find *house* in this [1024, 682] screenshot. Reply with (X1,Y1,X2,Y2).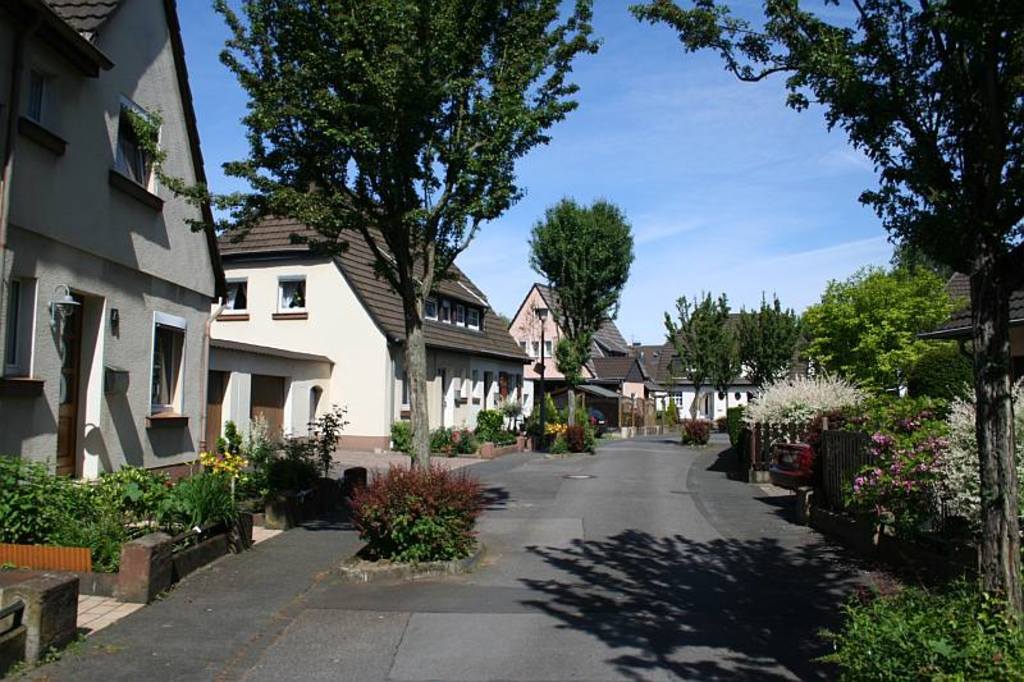
(0,0,229,681).
